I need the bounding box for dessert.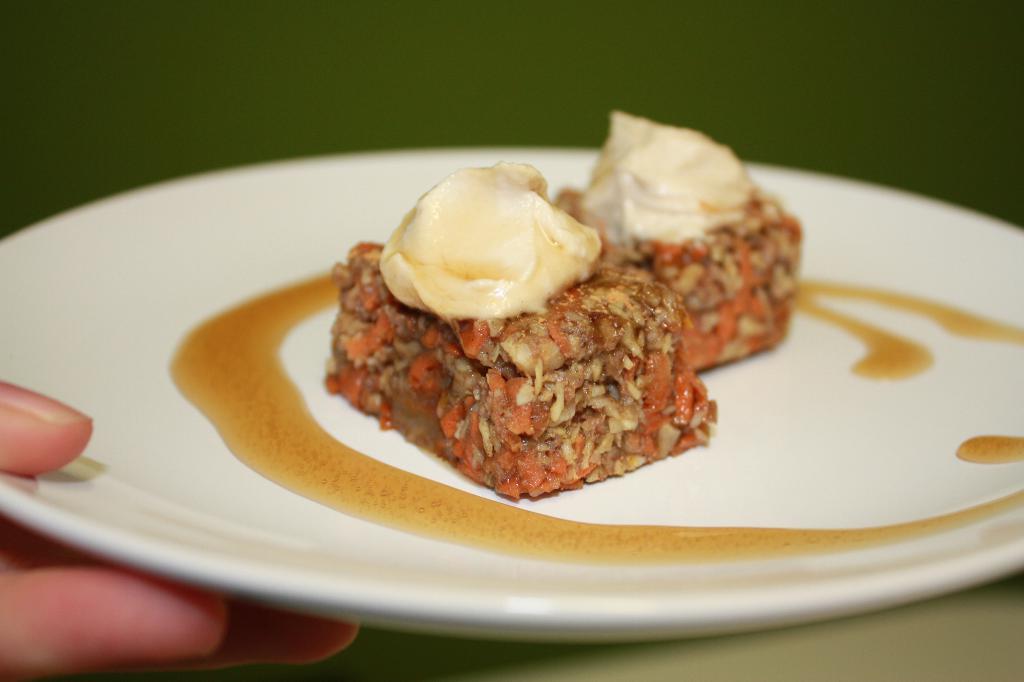
Here it is: 169,115,1023,555.
